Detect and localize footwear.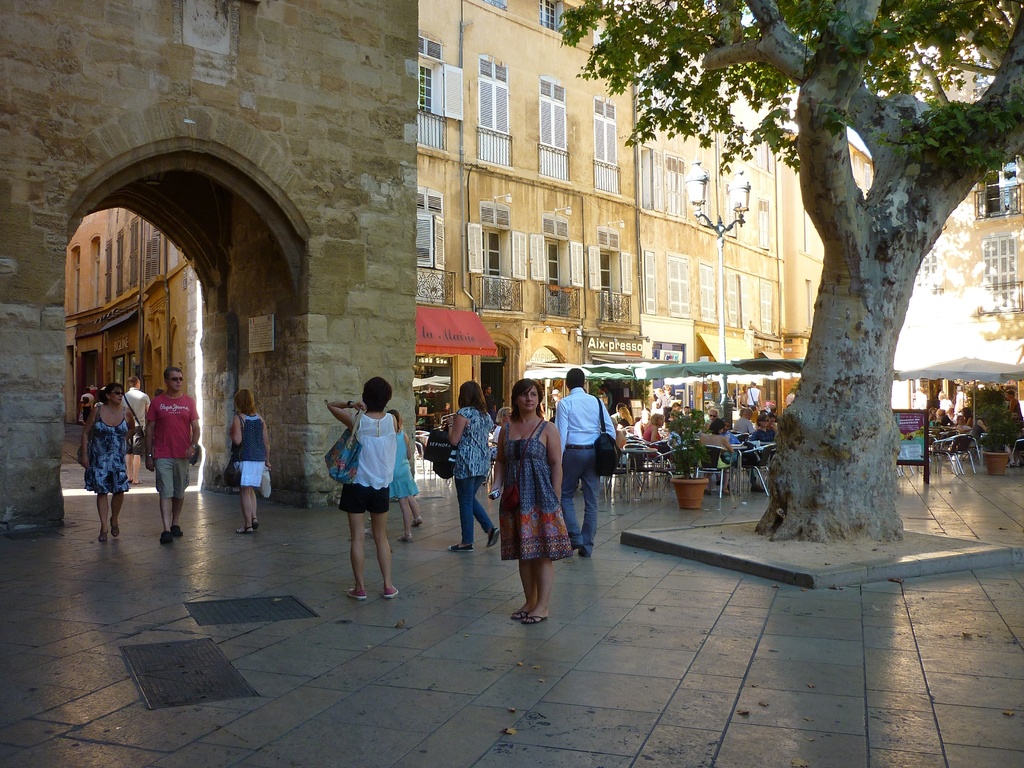
Localized at (520,614,548,625).
